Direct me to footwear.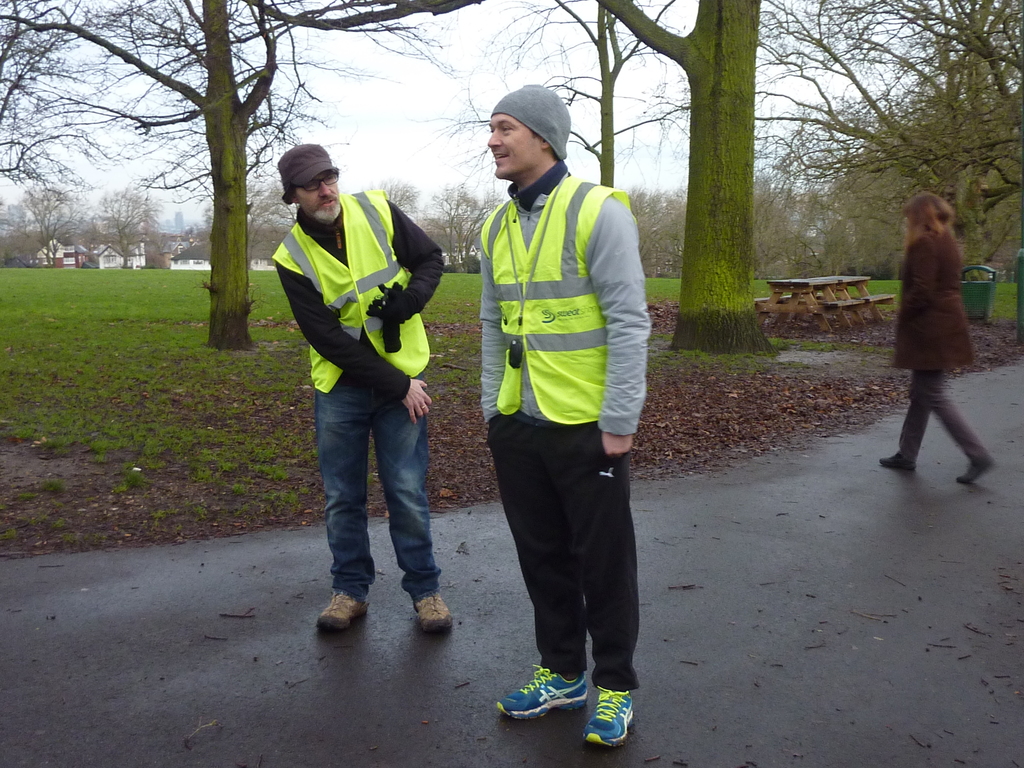
Direction: BBox(874, 449, 916, 477).
